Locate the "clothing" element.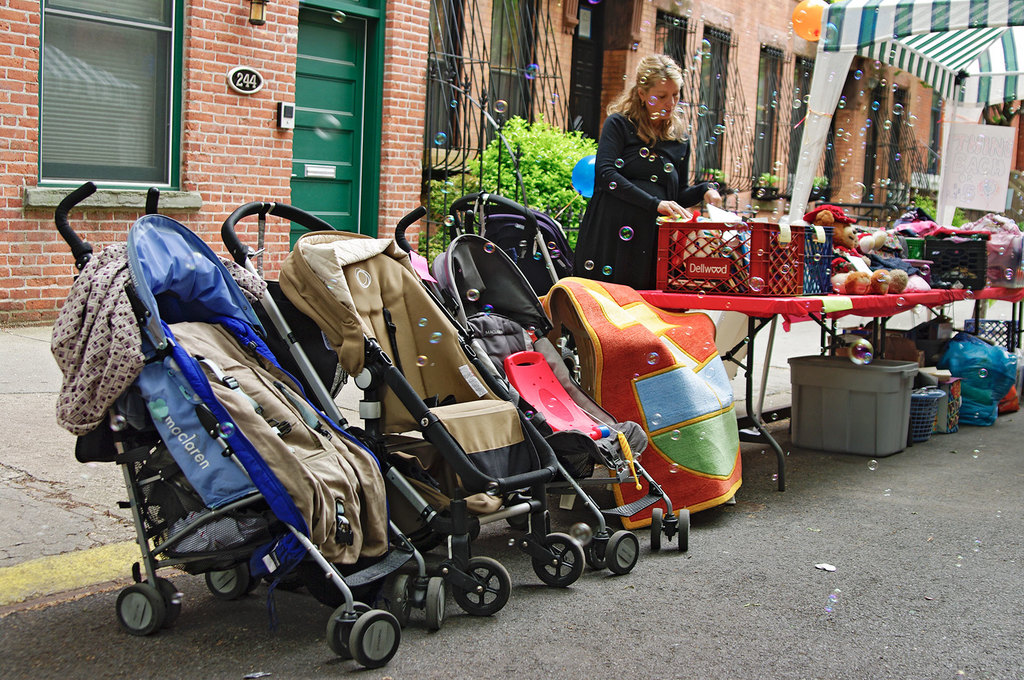
Element bbox: {"x1": 577, "y1": 91, "x2": 702, "y2": 275}.
